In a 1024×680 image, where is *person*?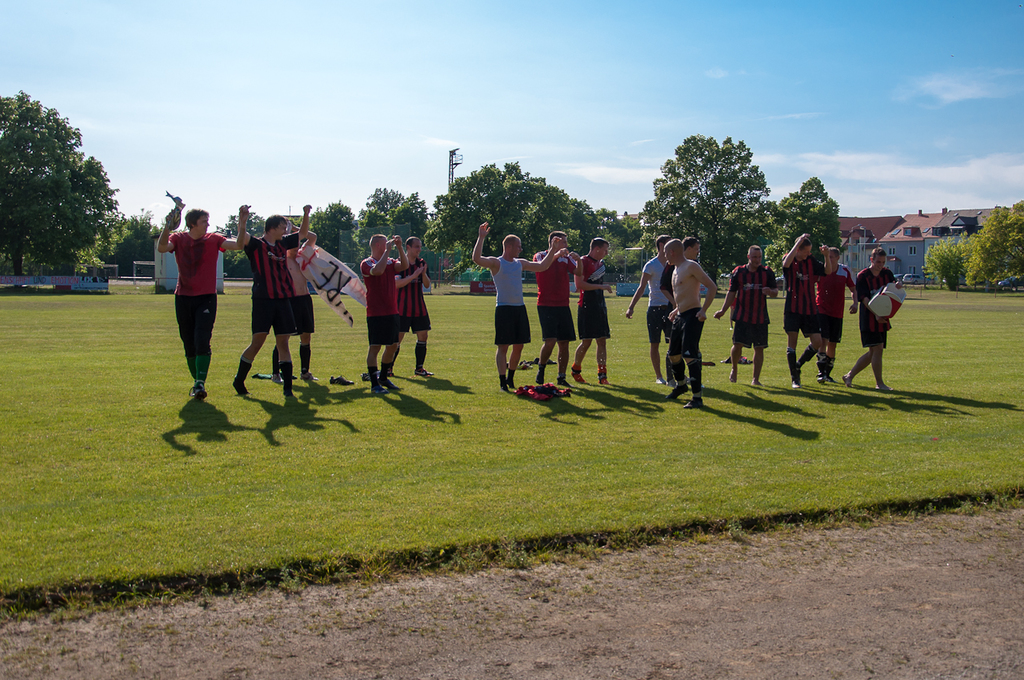
(x1=473, y1=228, x2=558, y2=389).
